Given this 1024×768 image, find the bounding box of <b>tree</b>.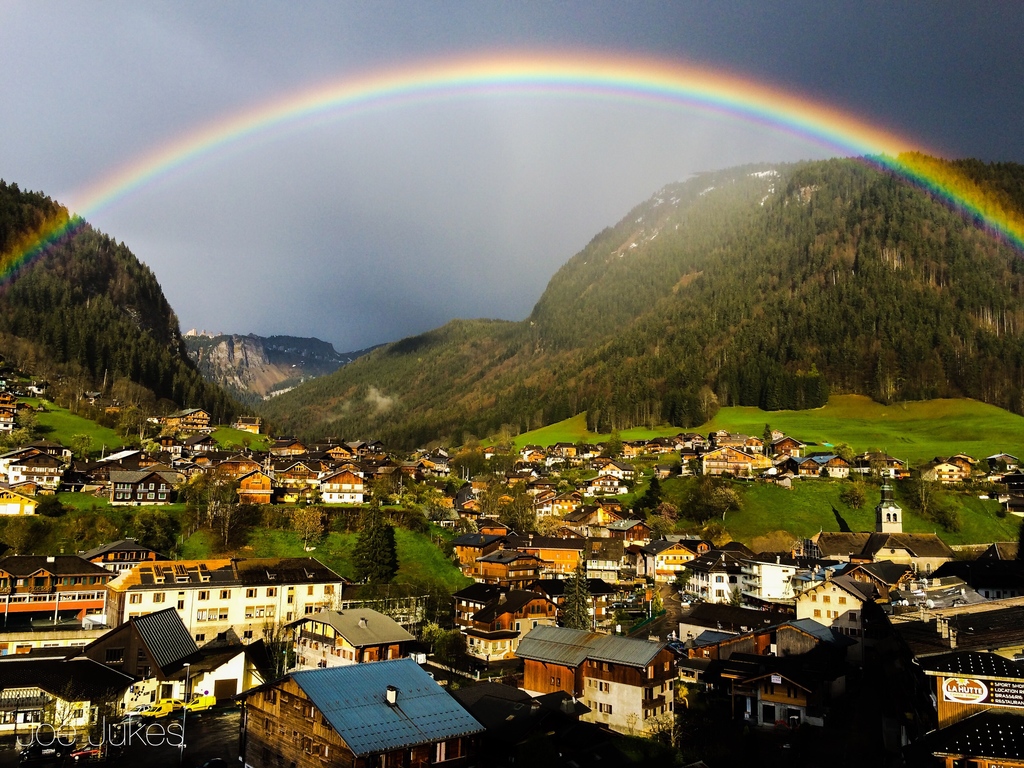
BBox(635, 466, 670, 509).
